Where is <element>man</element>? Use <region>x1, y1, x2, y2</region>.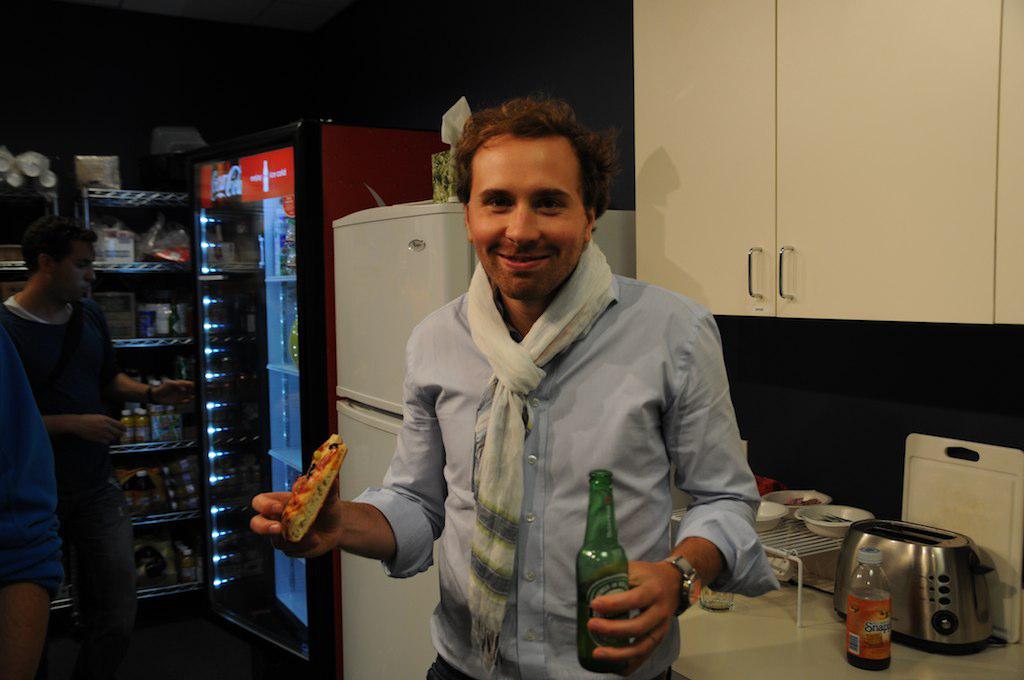
<region>345, 111, 766, 662</region>.
